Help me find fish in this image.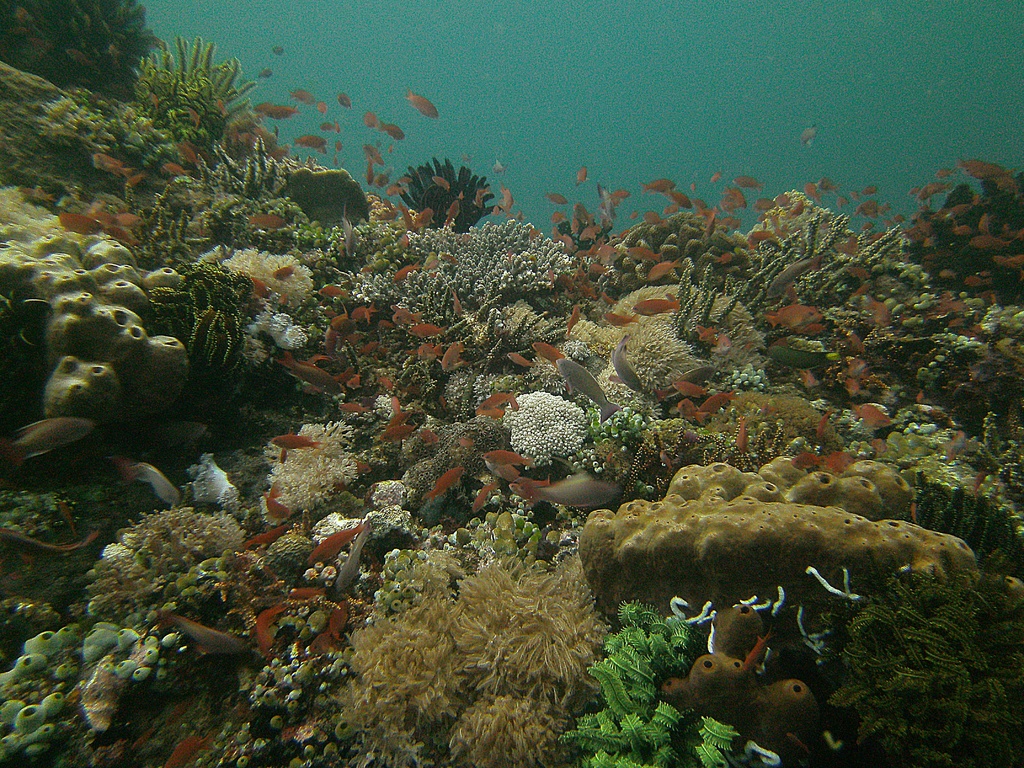
Found it: pyautogui.locateOnScreen(332, 602, 349, 641).
